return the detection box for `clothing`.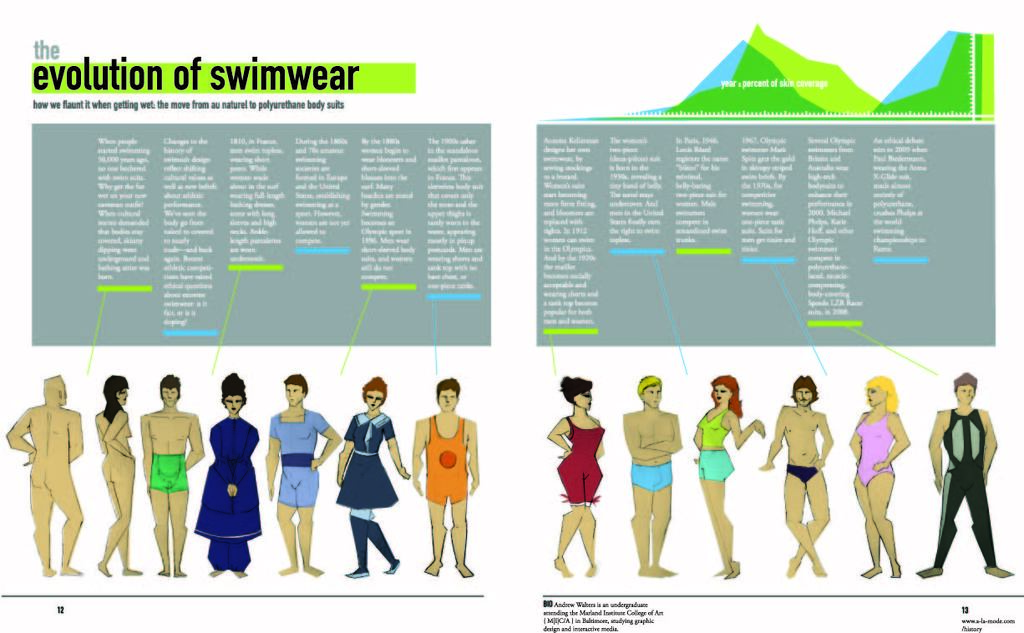
pyautogui.locateOnScreen(935, 395, 998, 580).
